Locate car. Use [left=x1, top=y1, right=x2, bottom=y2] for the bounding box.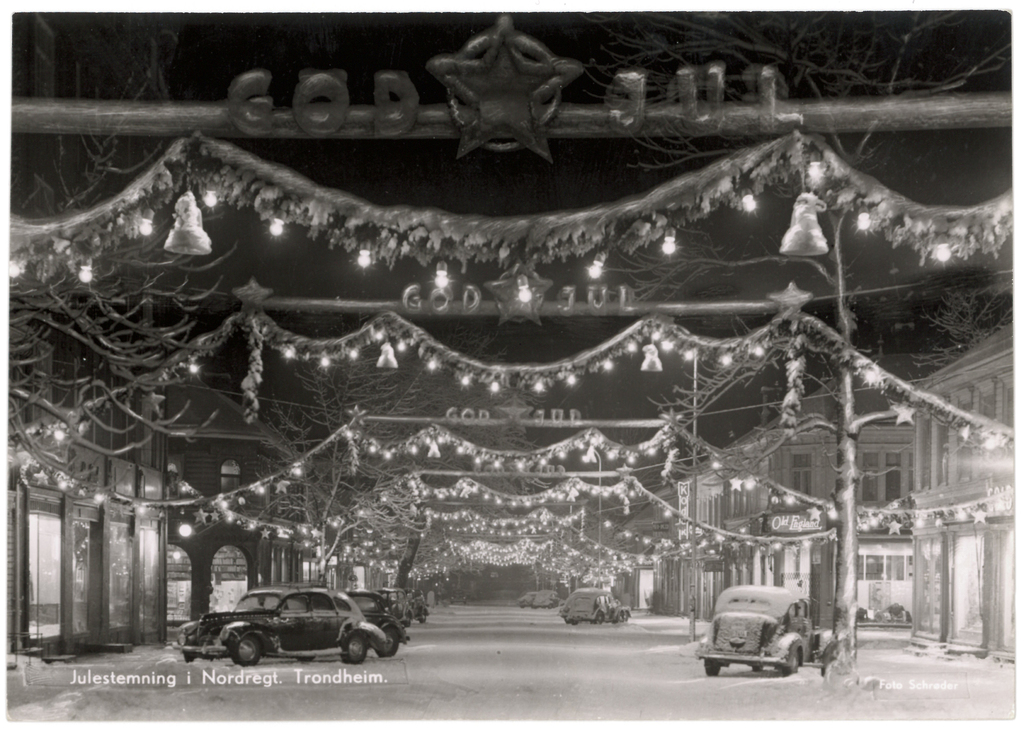
[left=335, top=590, right=408, bottom=654].
